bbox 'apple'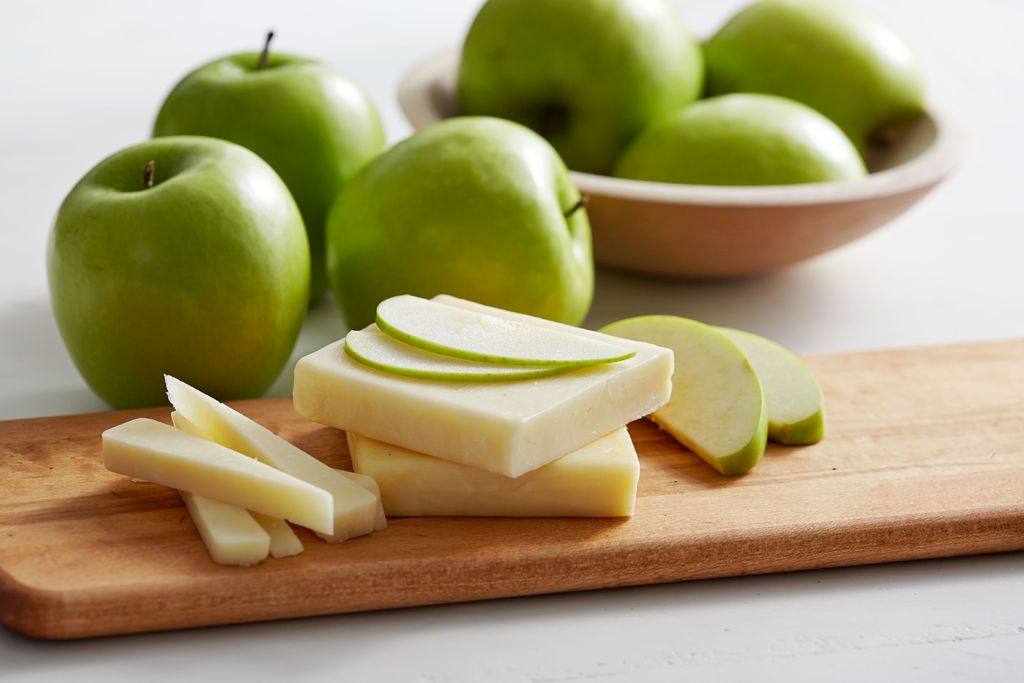
[42, 131, 326, 416]
